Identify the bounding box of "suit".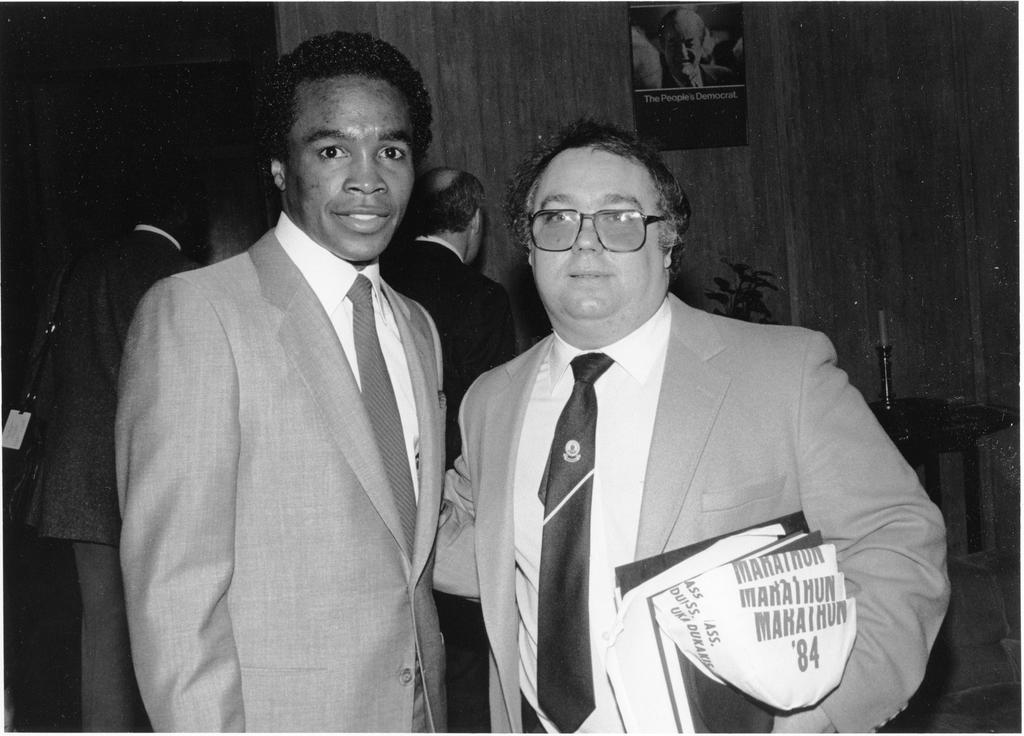
x1=382 y1=237 x2=521 y2=735.
